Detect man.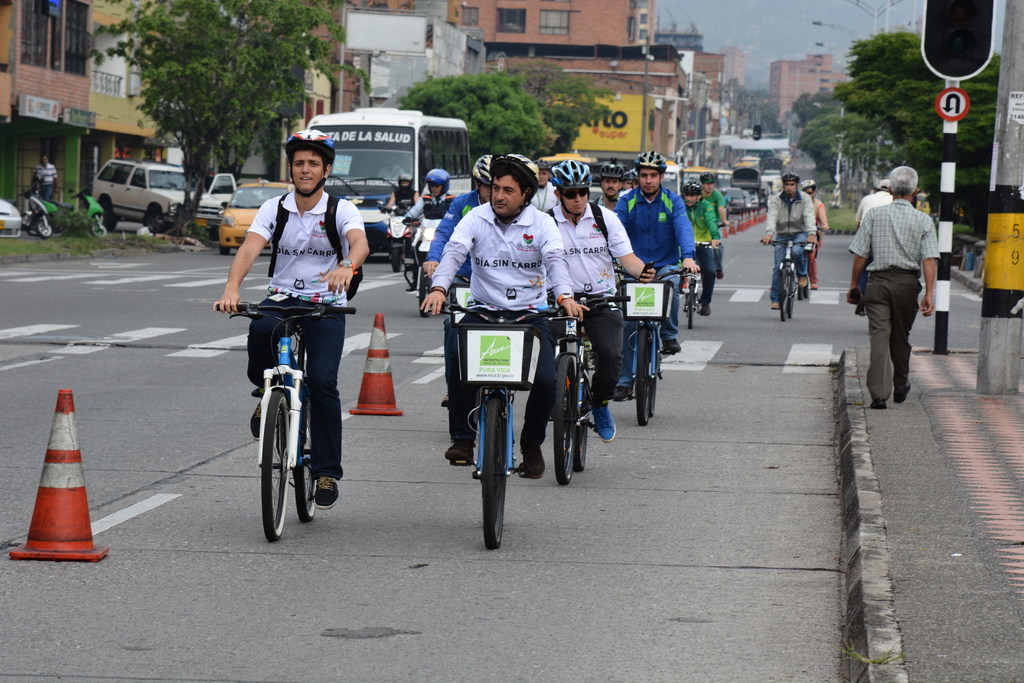
Detected at rect(216, 130, 369, 506).
